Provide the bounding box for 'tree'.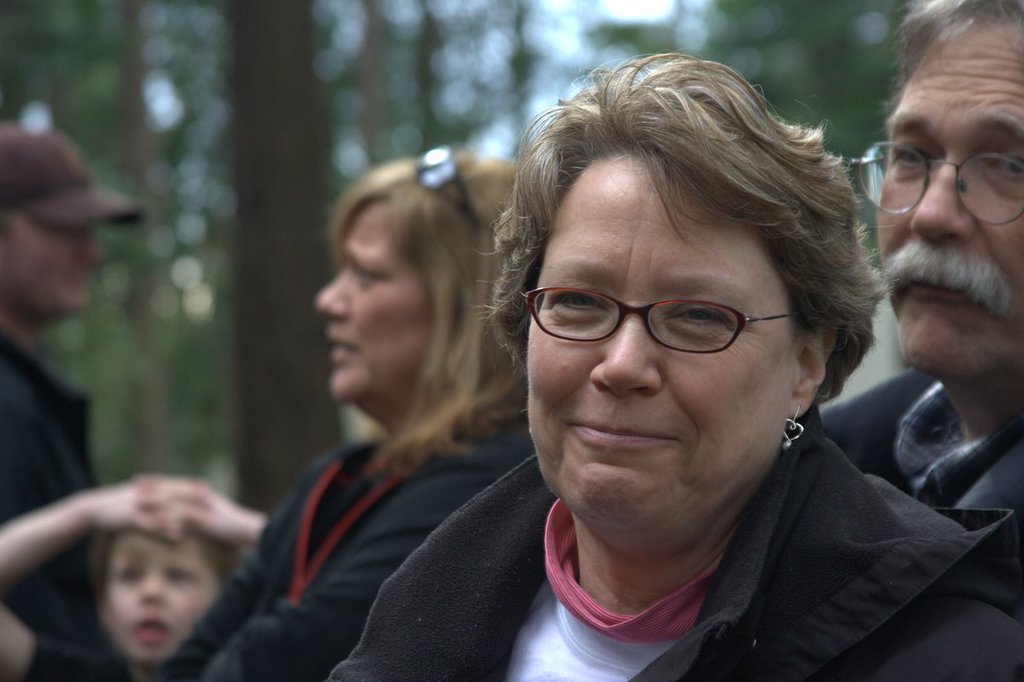
<bbox>70, 3, 103, 165</bbox>.
